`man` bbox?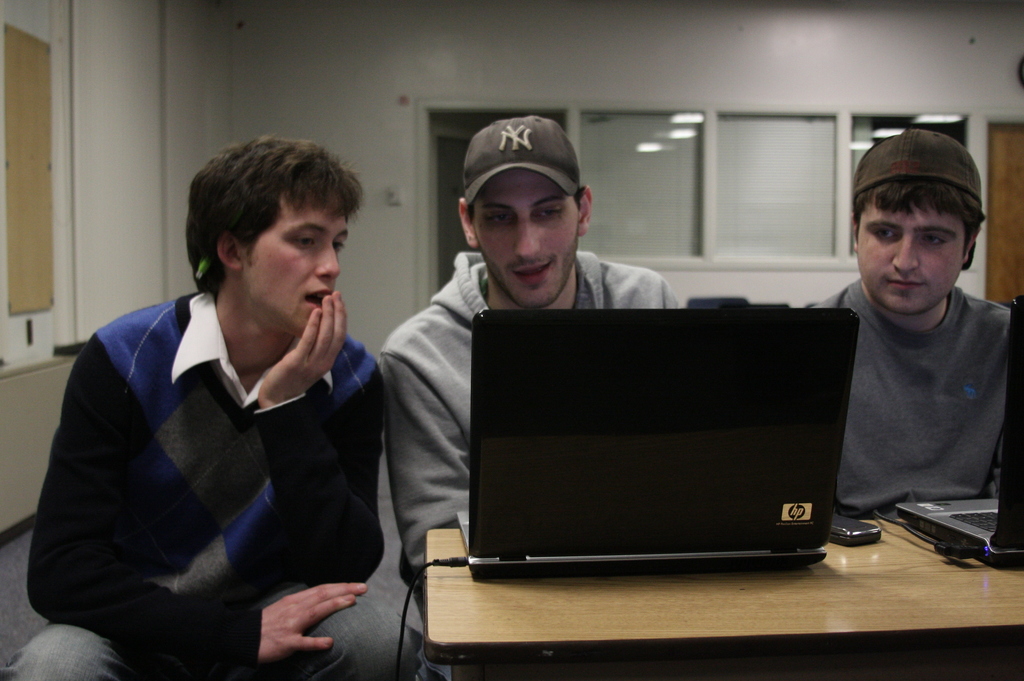
rect(806, 120, 1010, 512)
